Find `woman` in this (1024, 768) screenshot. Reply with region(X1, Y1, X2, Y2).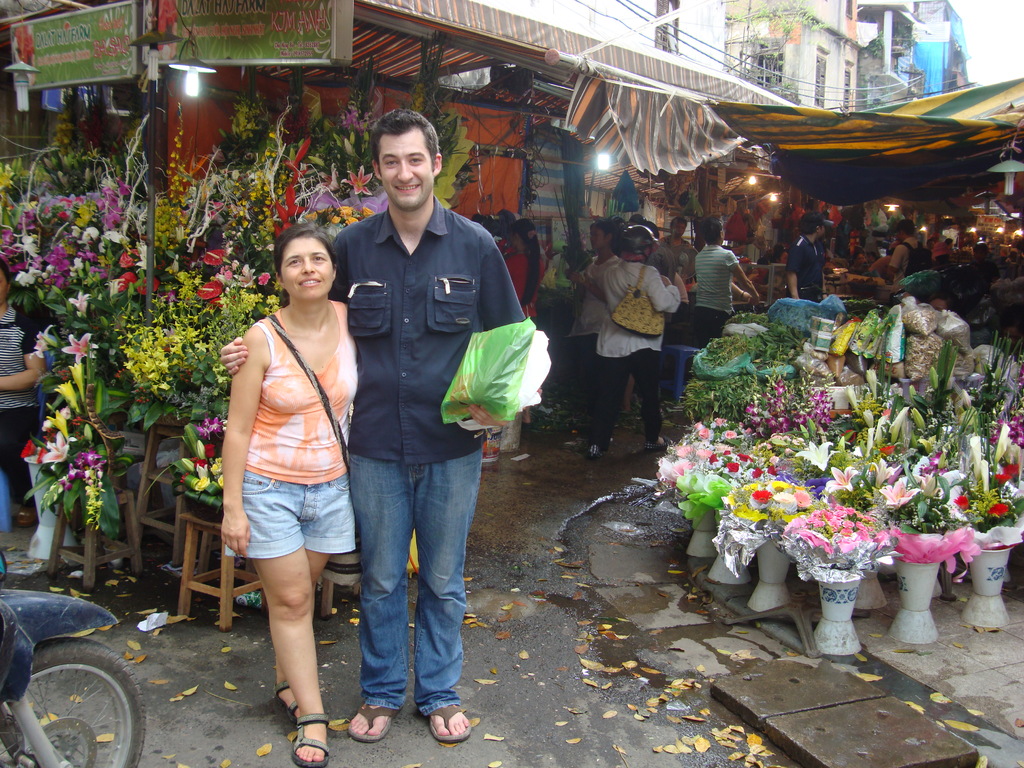
region(0, 259, 50, 525).
